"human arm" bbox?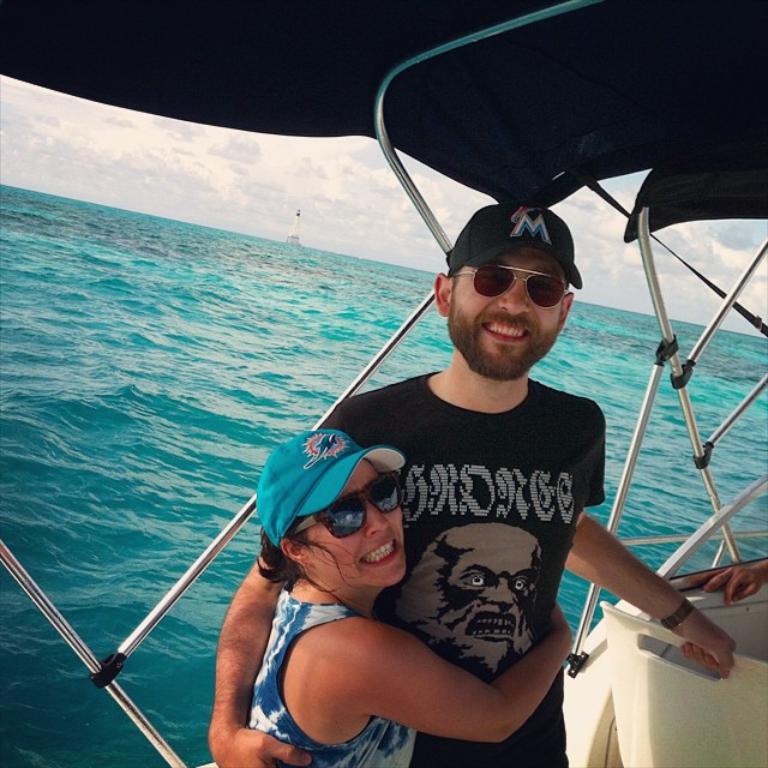
x1=298 y1=605 x2=575 y2=751
